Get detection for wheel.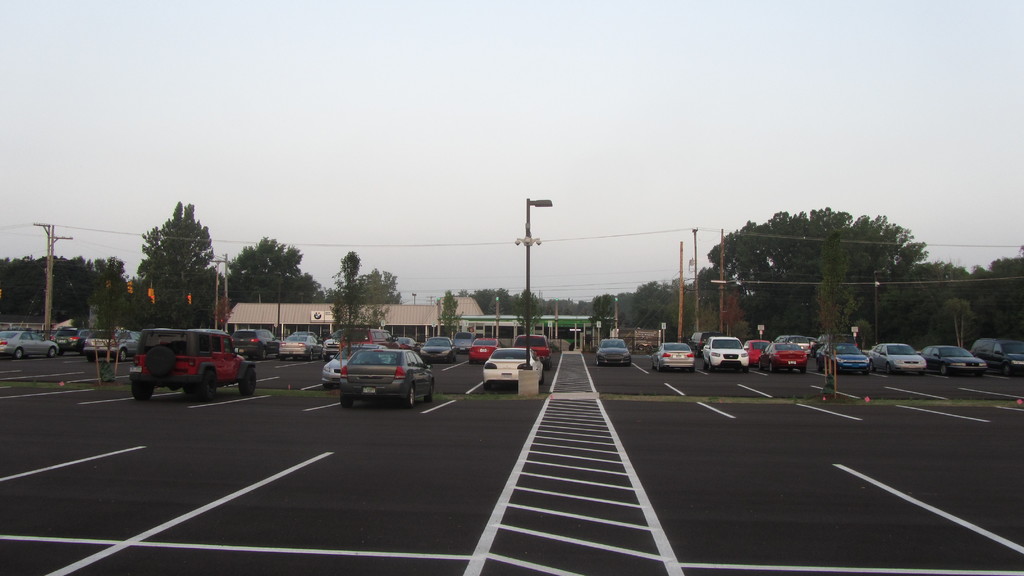
Detection: (16,350,22,358).
